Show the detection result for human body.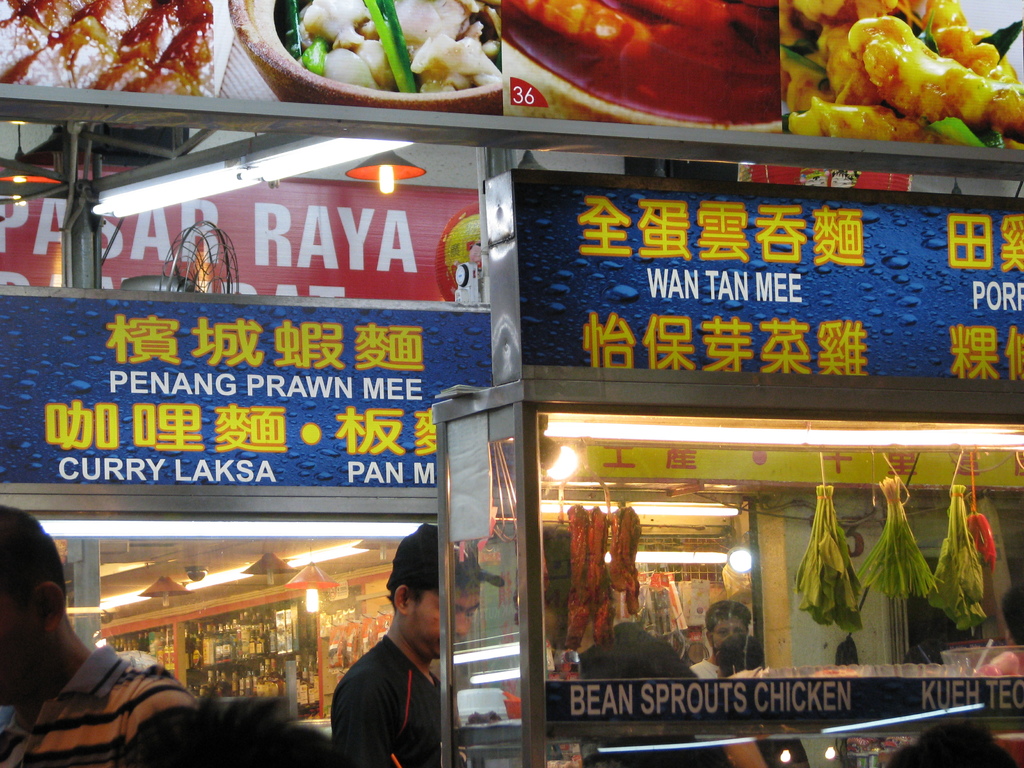
[0,548,180,761].
